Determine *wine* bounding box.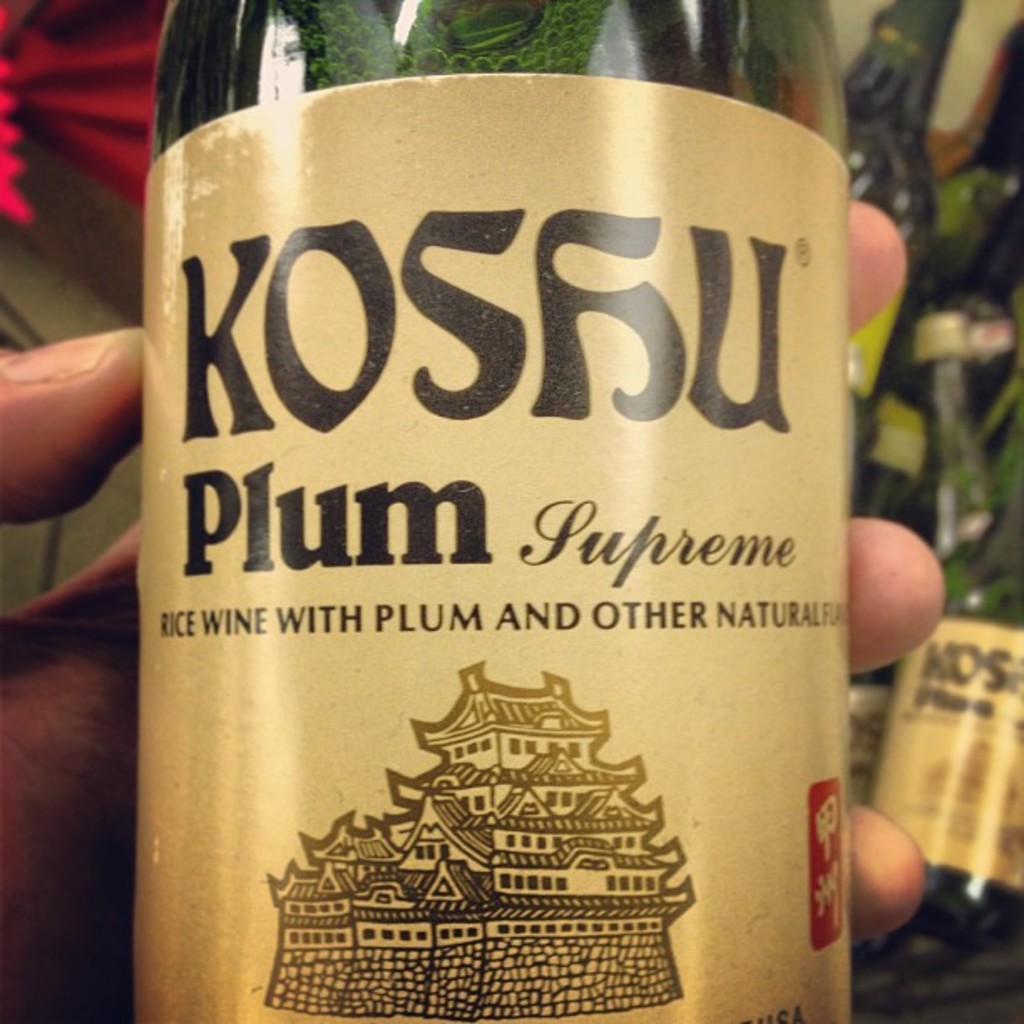
Determined: BBox(883, 468, 1022, 939).
